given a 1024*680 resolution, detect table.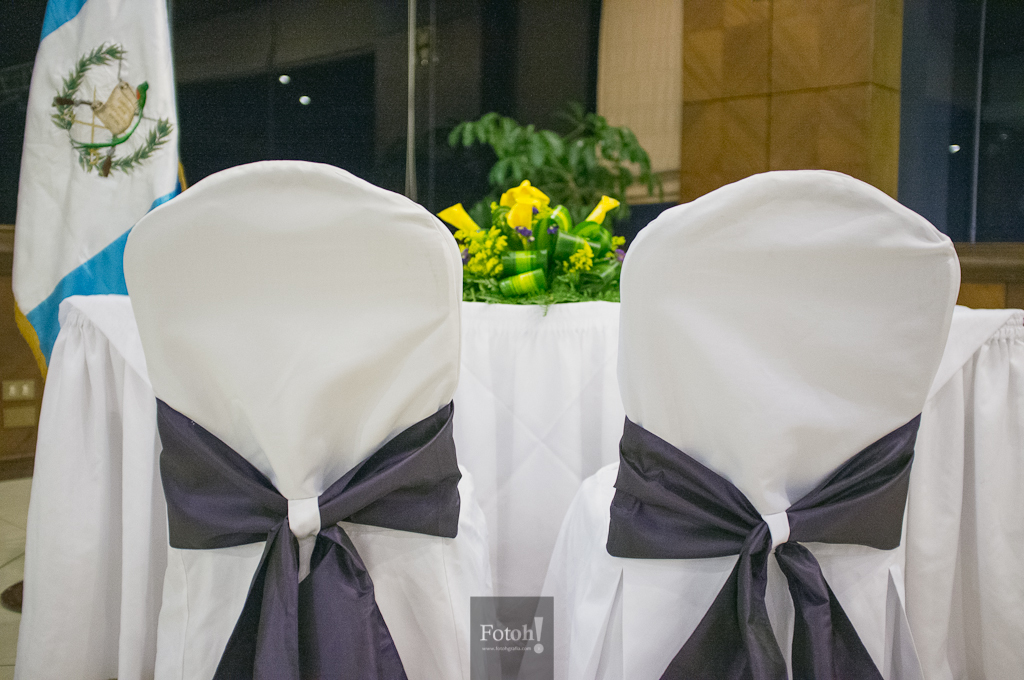
[28,302,980,679].
